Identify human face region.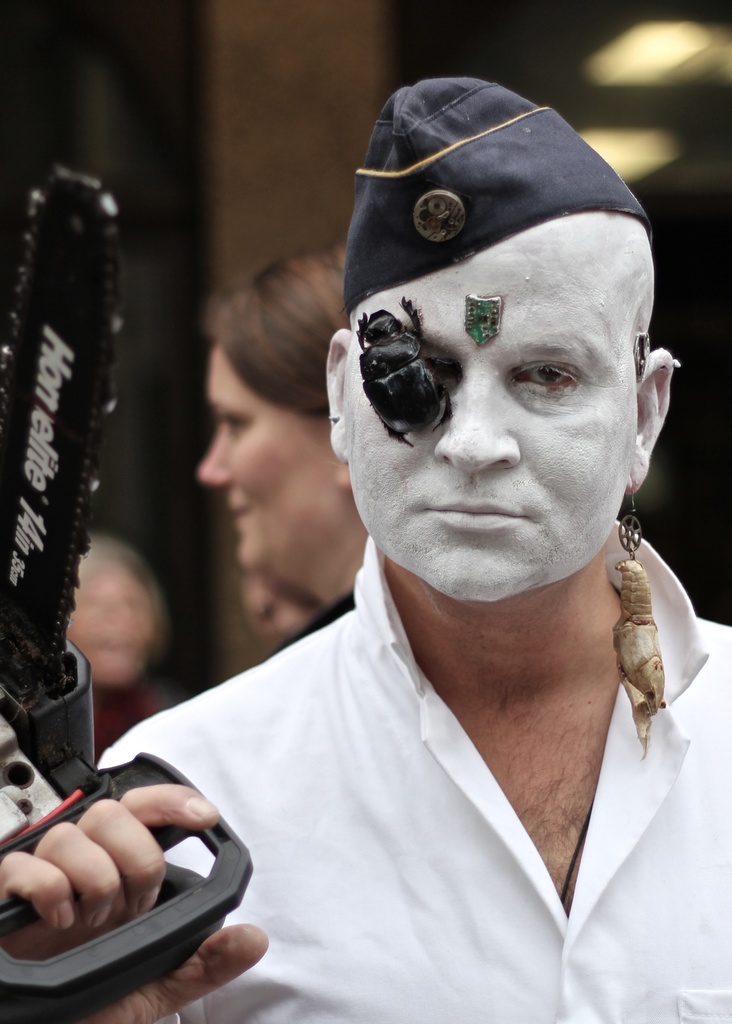
Region: [352, 204, 639, 607].
